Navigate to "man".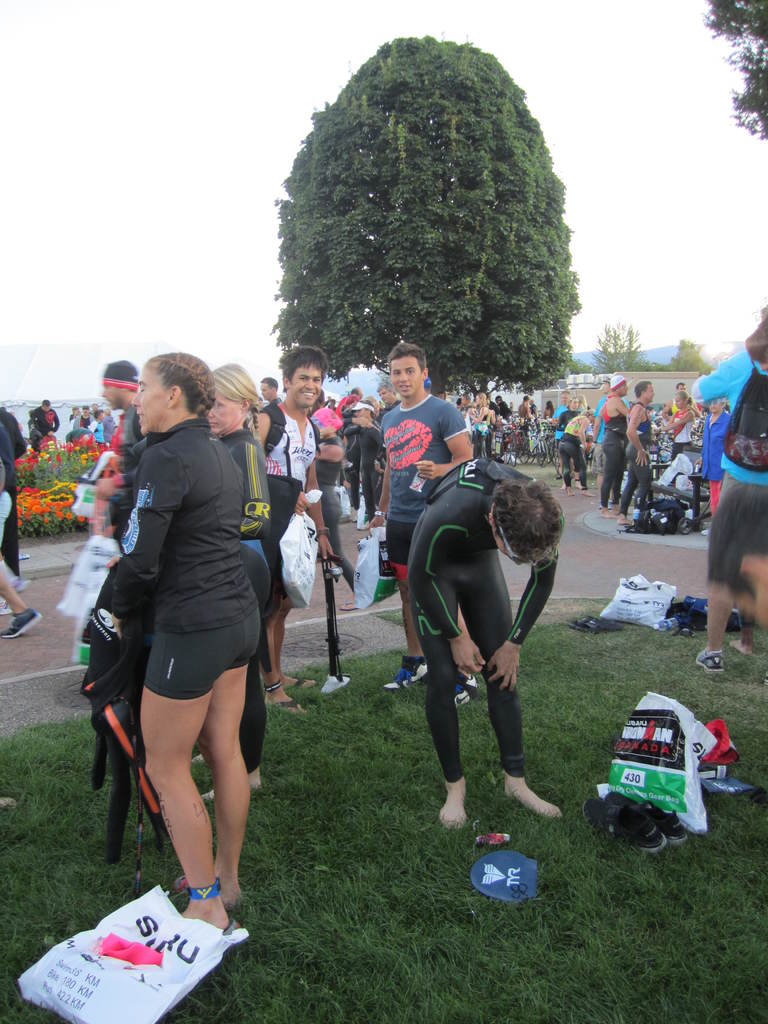
Navigation target: [left=378, top=381, right=412, bottom=412].
